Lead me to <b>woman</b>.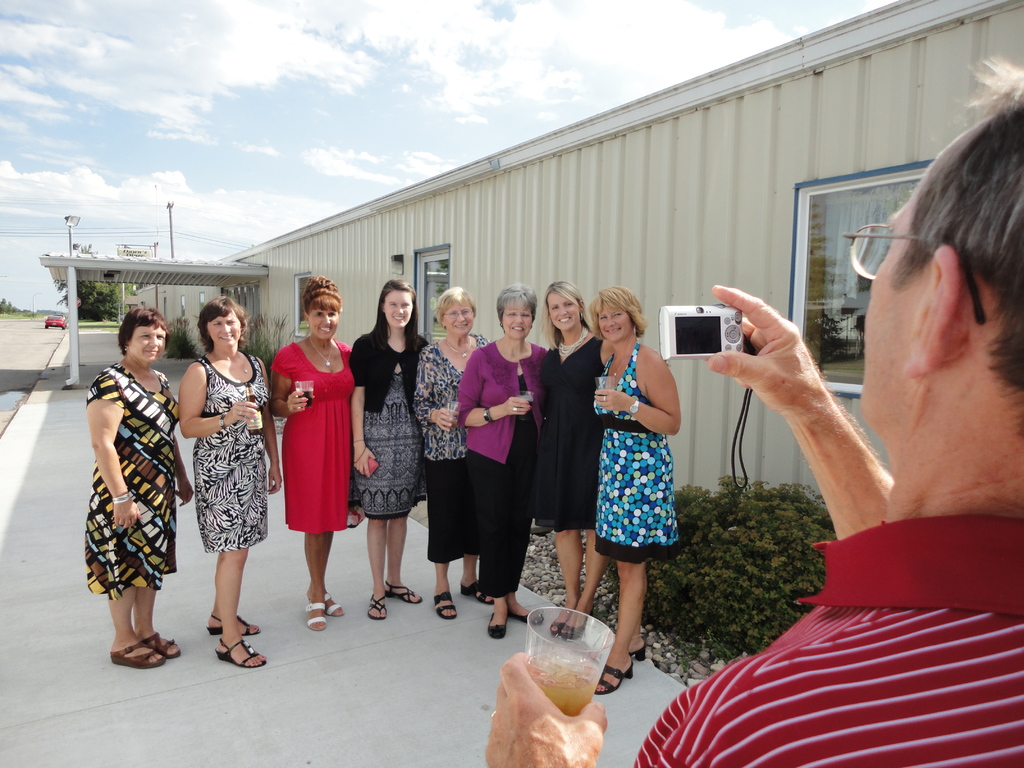
Lead to 536:278:611:644.
